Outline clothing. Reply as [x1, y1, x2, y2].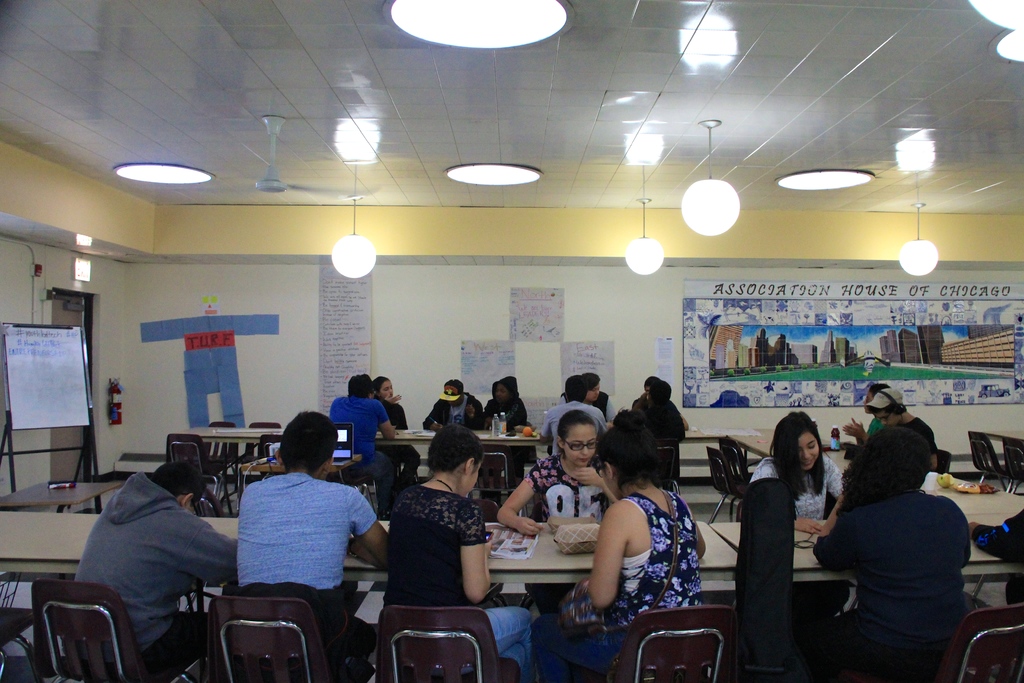
[749, 448, 845, 625].
